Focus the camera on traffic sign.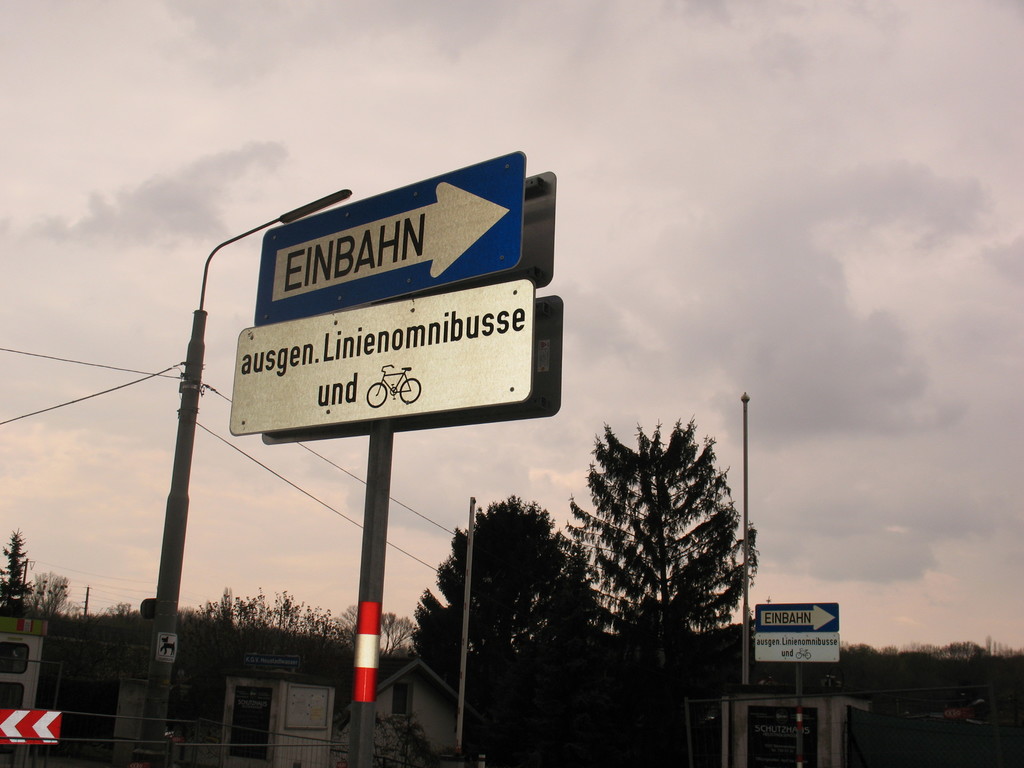
Focus region: 255/146/525/327.
